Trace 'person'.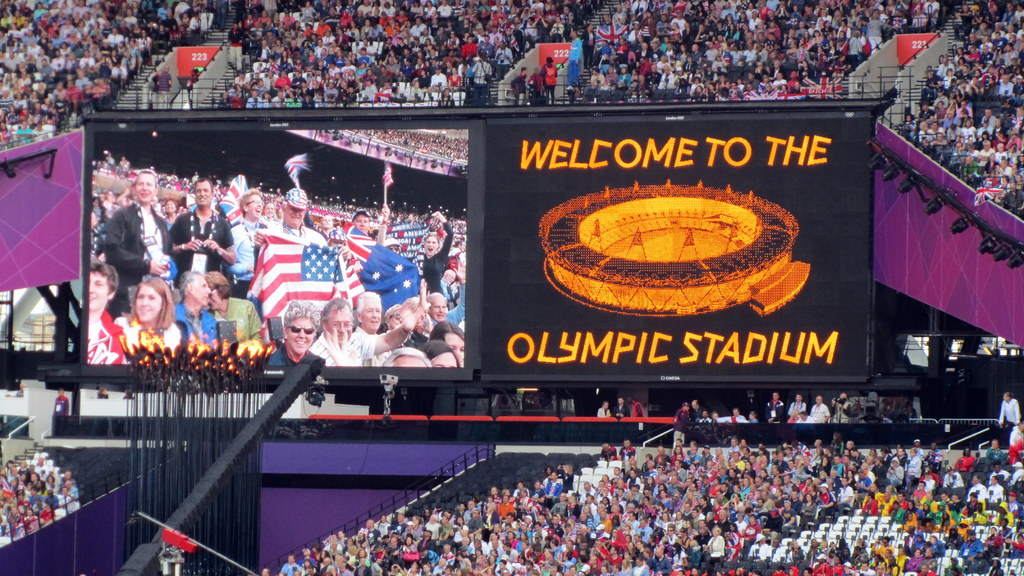
Traced to l=111, t=261, r=166, b=359.
